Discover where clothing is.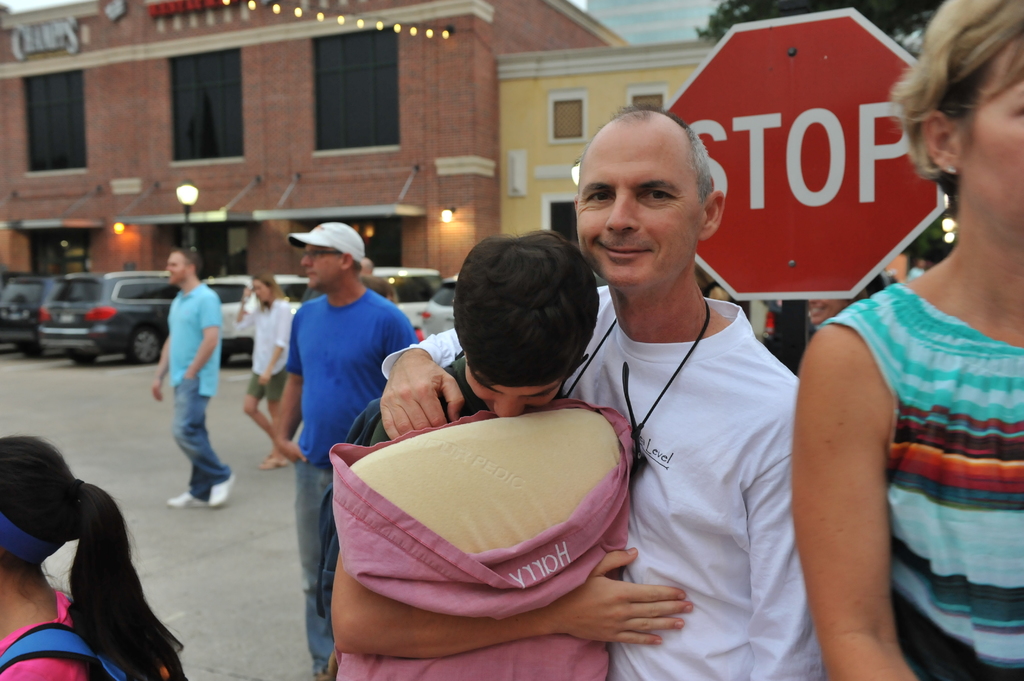
Discovered at bbox(171, 377, 226, 495).
